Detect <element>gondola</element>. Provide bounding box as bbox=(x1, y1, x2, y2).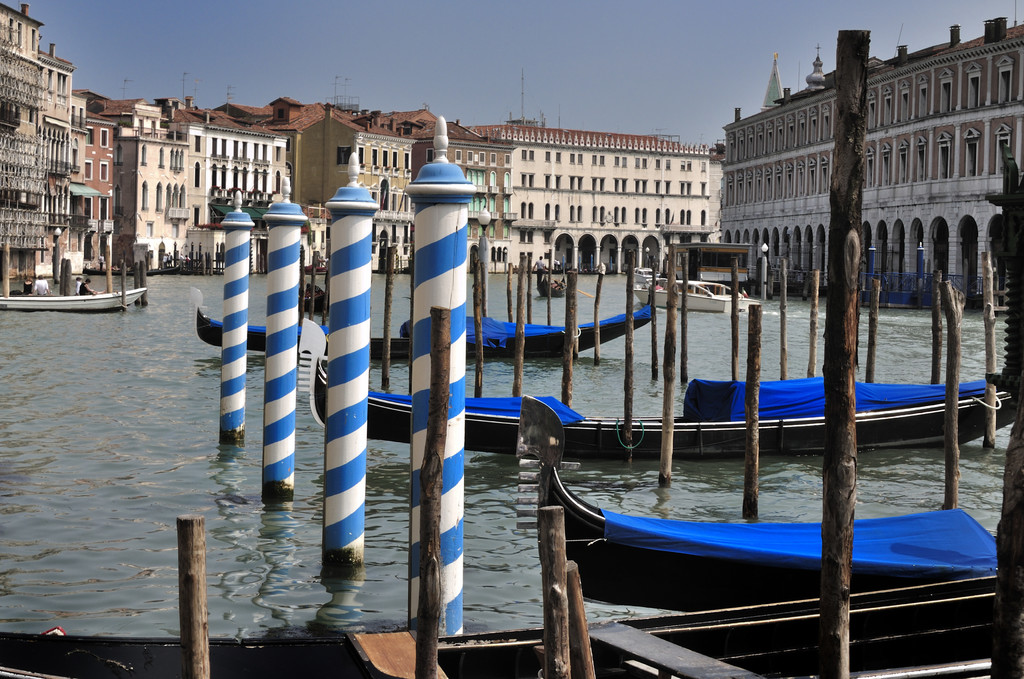
bbox=(511, 384, 1007, 614).
